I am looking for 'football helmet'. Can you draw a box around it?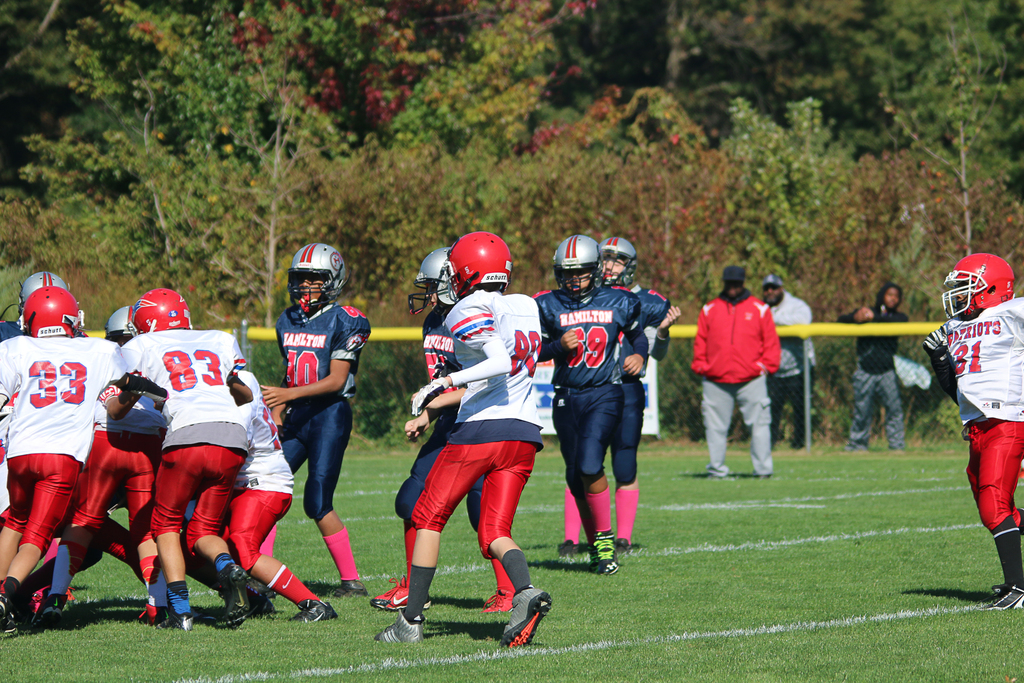
Sure, the bounding box is x1=945, y1=252, x2=1017, y2=323.
